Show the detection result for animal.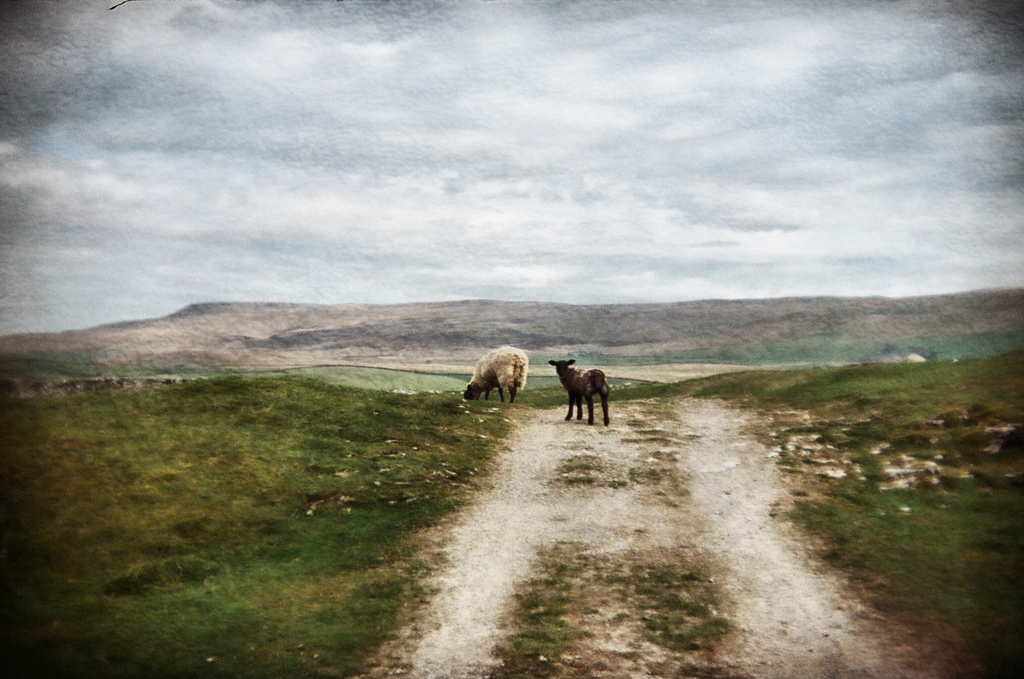
bbox=(466, 345, 529, 401).
